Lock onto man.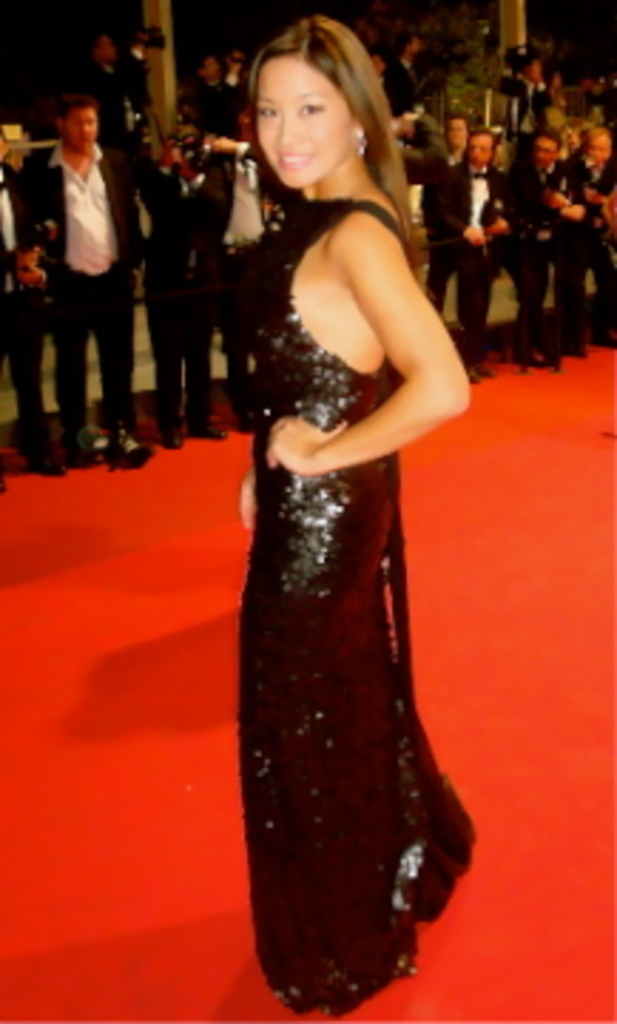
Locked: detection(20, 88, 179, 466).
